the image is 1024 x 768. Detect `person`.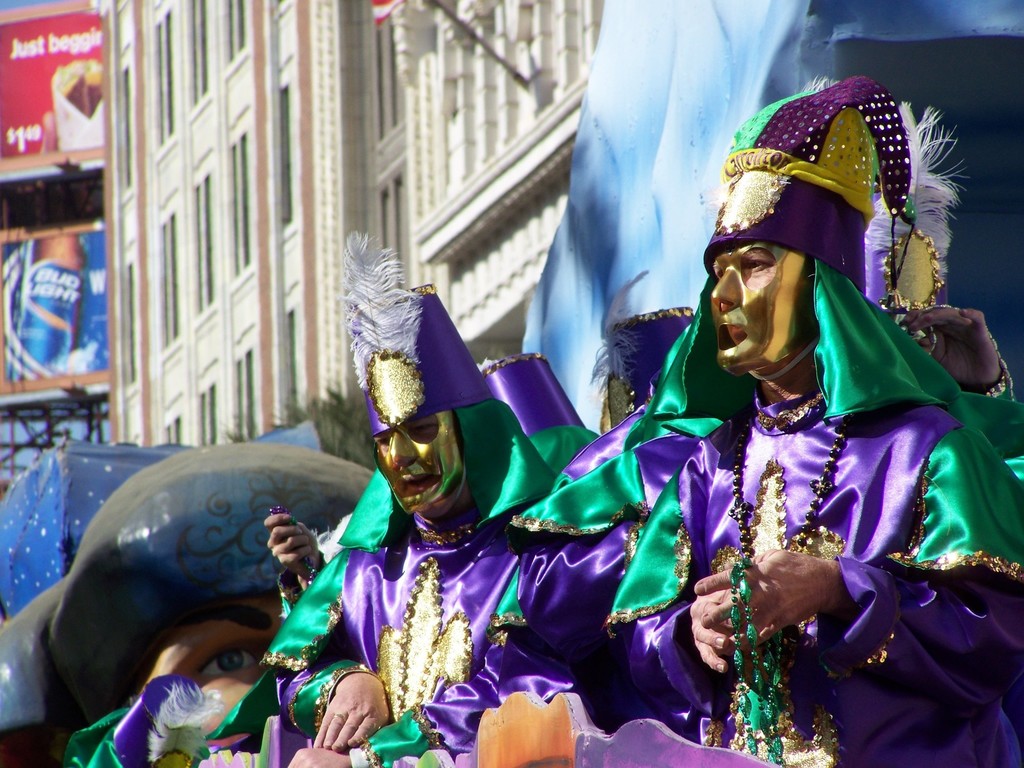
Detection: detection(264, 229, 652, 767).
